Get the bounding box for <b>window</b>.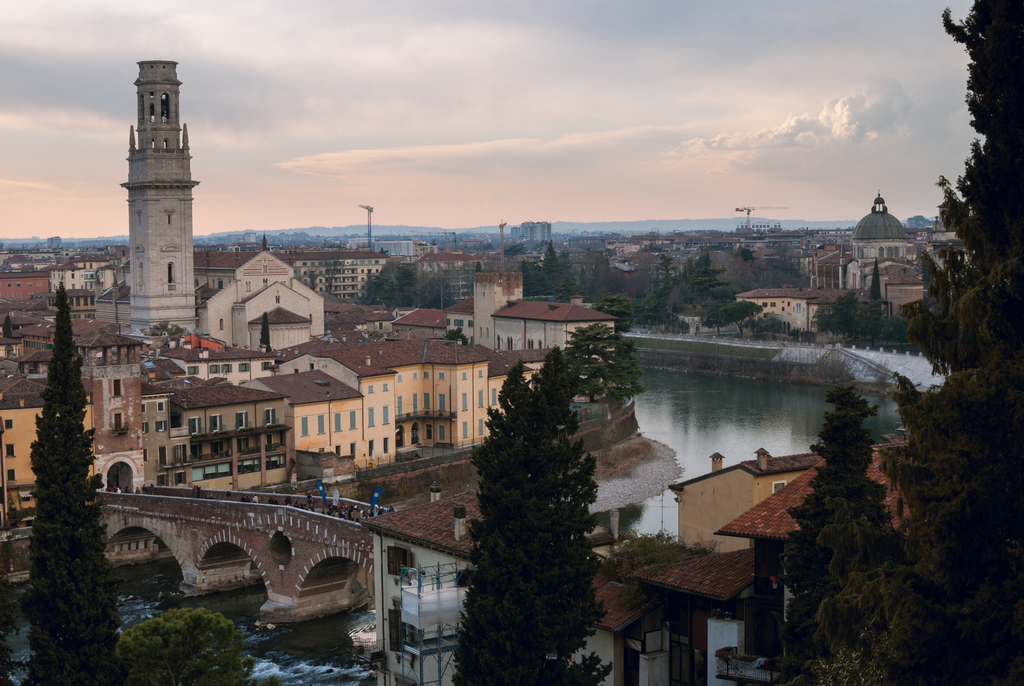
<bbox>192, 448, 204, 461</bbox>.
